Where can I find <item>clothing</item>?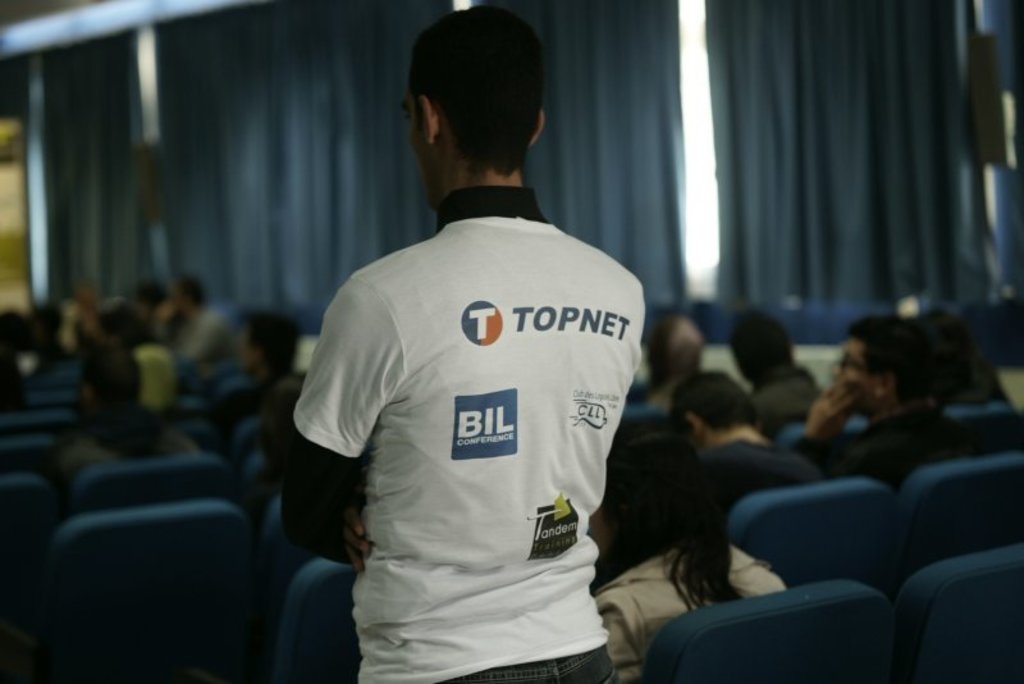
You can find it at 50/414/197/482.
